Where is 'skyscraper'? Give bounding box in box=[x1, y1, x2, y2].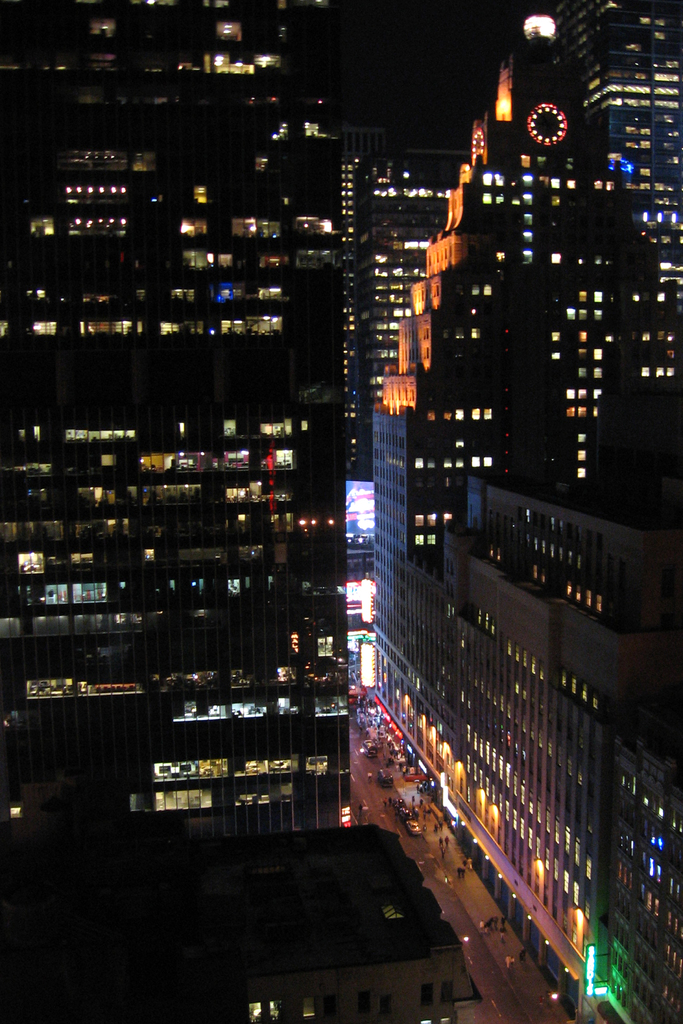
box=[352, 127, 490, 416].
